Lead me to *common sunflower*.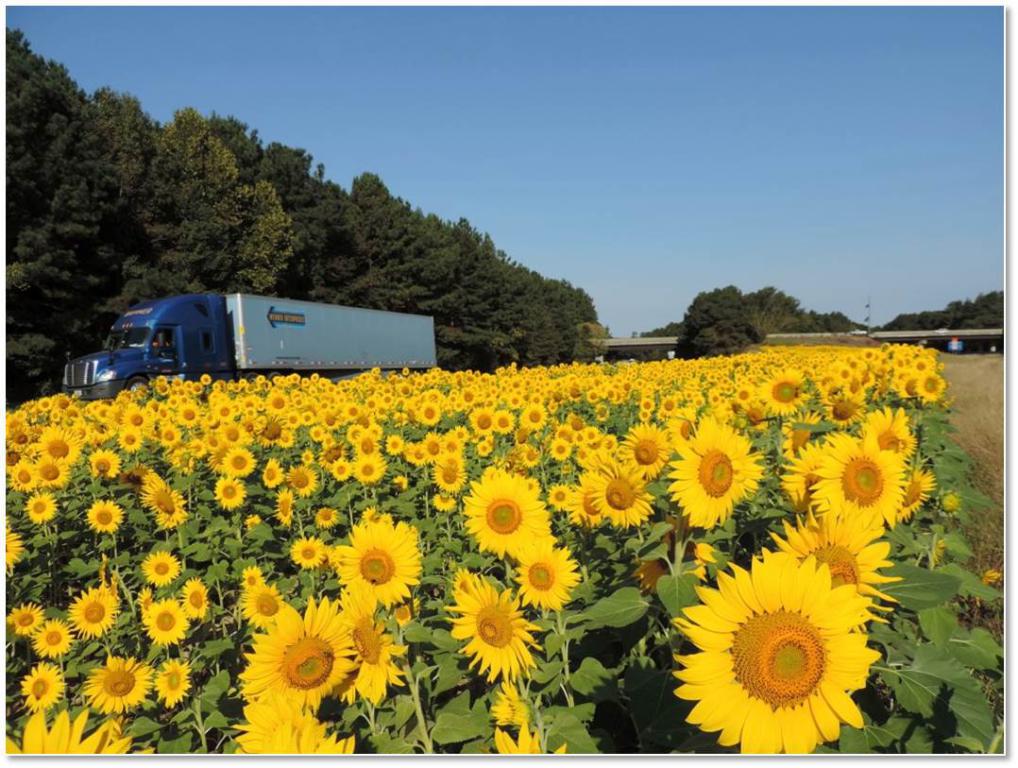
Lead to left=812, top=443, right=902, bottom=530.
